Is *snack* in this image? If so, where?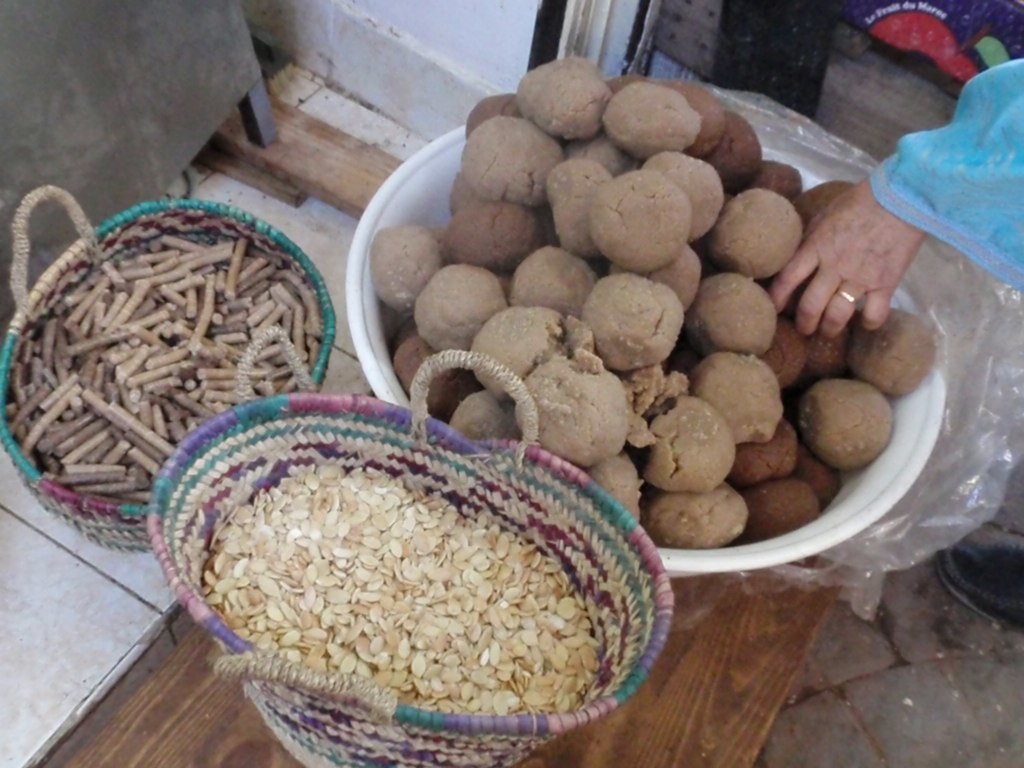
Yes, at x1=795, y1=364, x2=899, y2=458.
